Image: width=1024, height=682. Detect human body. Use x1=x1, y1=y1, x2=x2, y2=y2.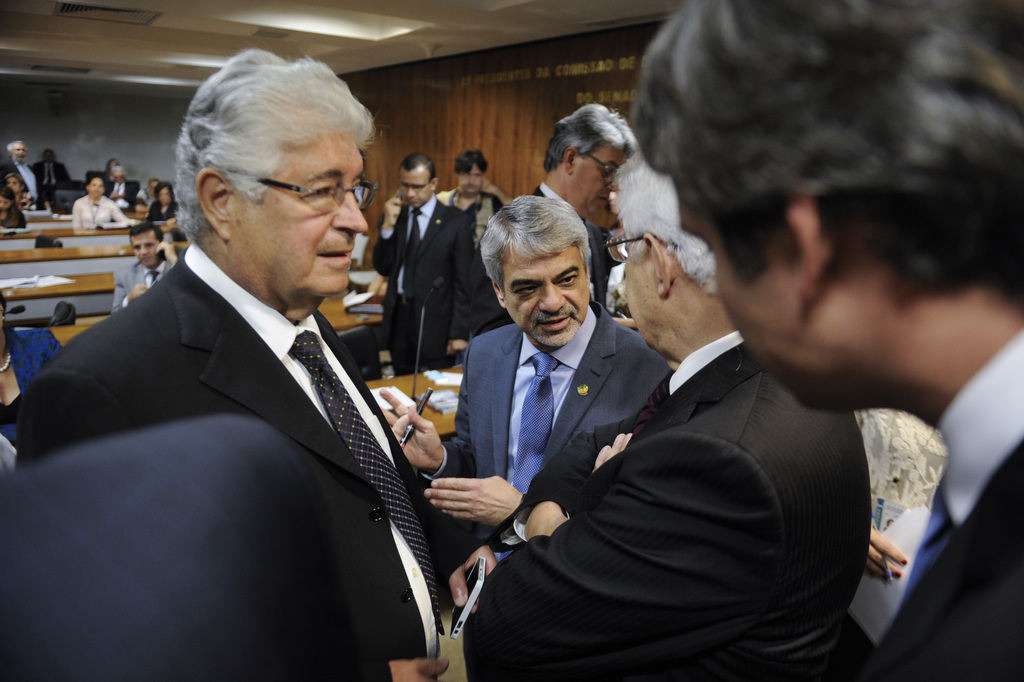
x1=73, y1=173, x2=126, y2=231.
